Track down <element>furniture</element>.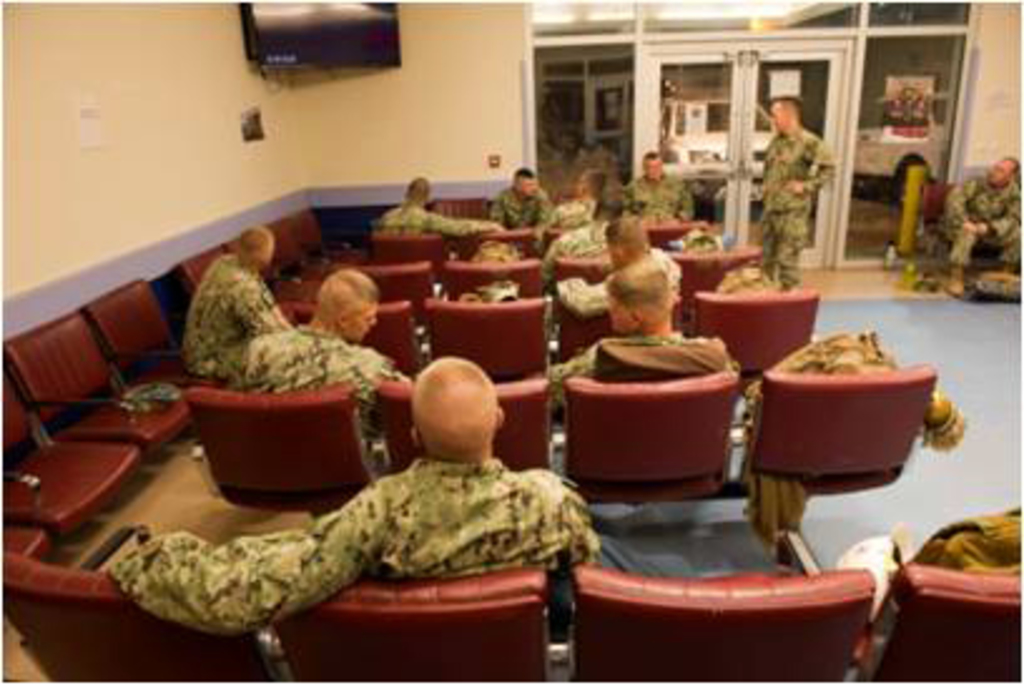
Tracked to <bbox>324, 248, 765, 329</bbox>.
